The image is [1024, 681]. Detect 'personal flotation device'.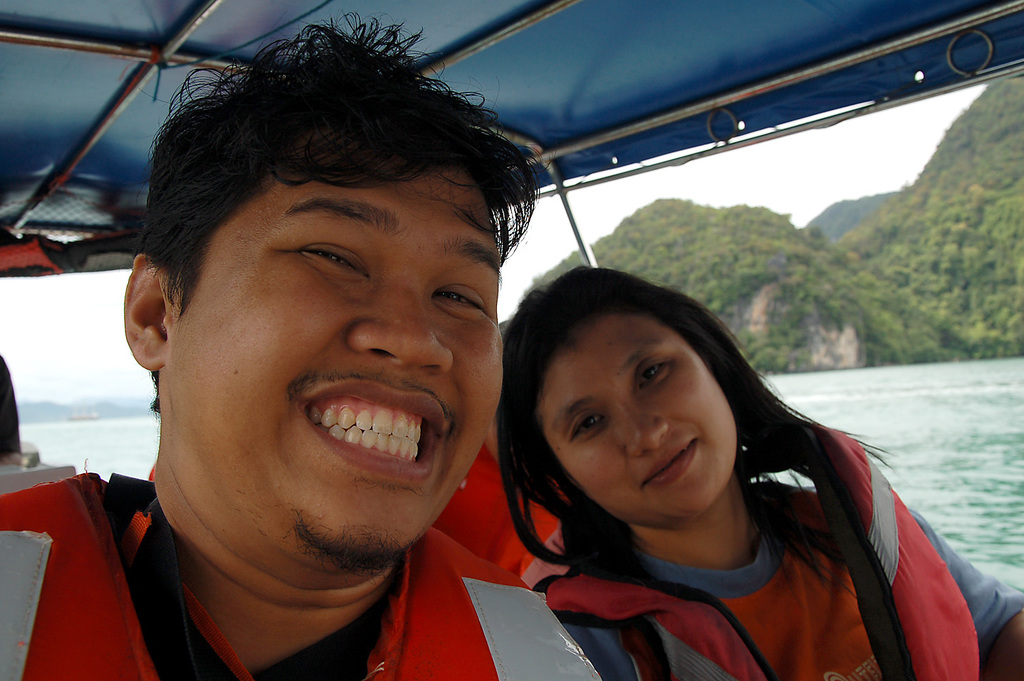
Detection: <region>0, 458, 612, 680</region>.
